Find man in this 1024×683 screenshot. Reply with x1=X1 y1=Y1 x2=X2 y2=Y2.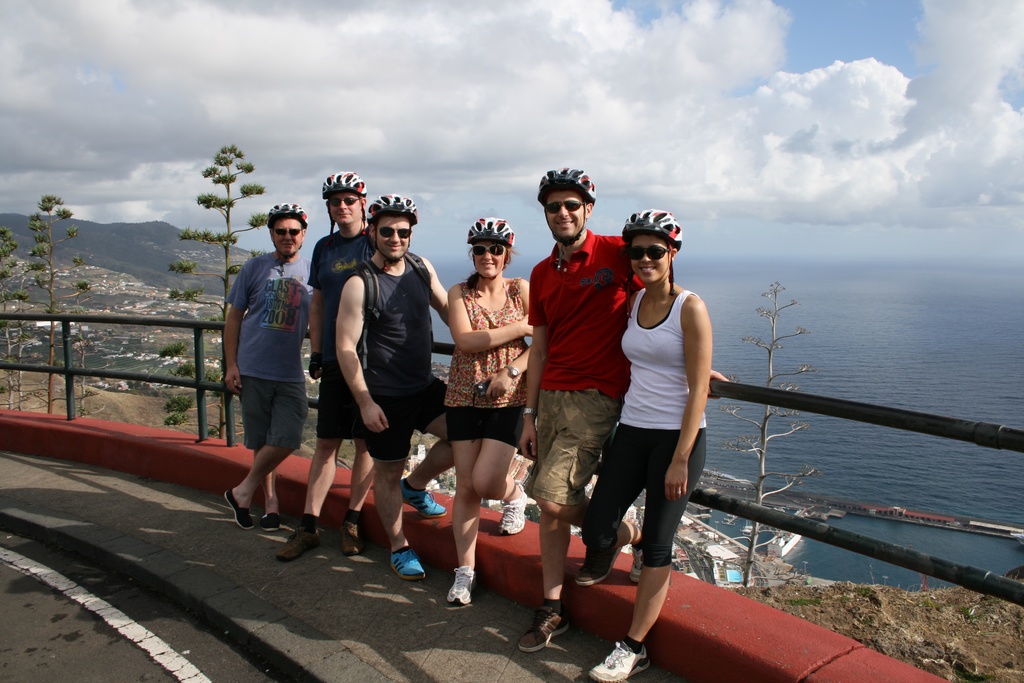
x1=336 y1=193 x2=462 y2=584.
